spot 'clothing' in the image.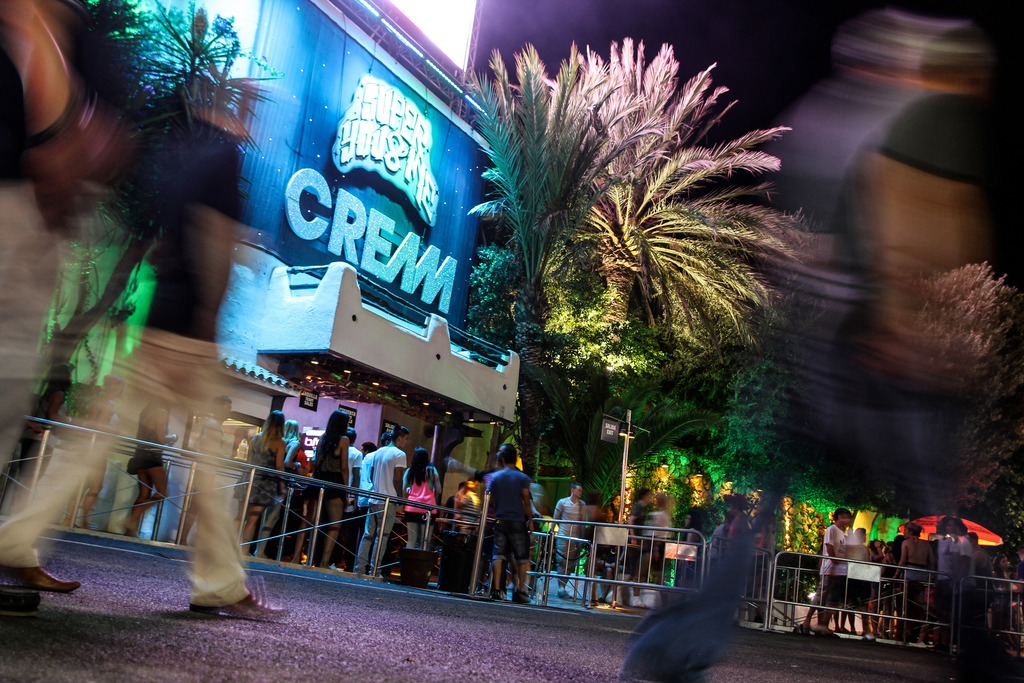
'clothing' found at <box>455,489,481,530</box>.
